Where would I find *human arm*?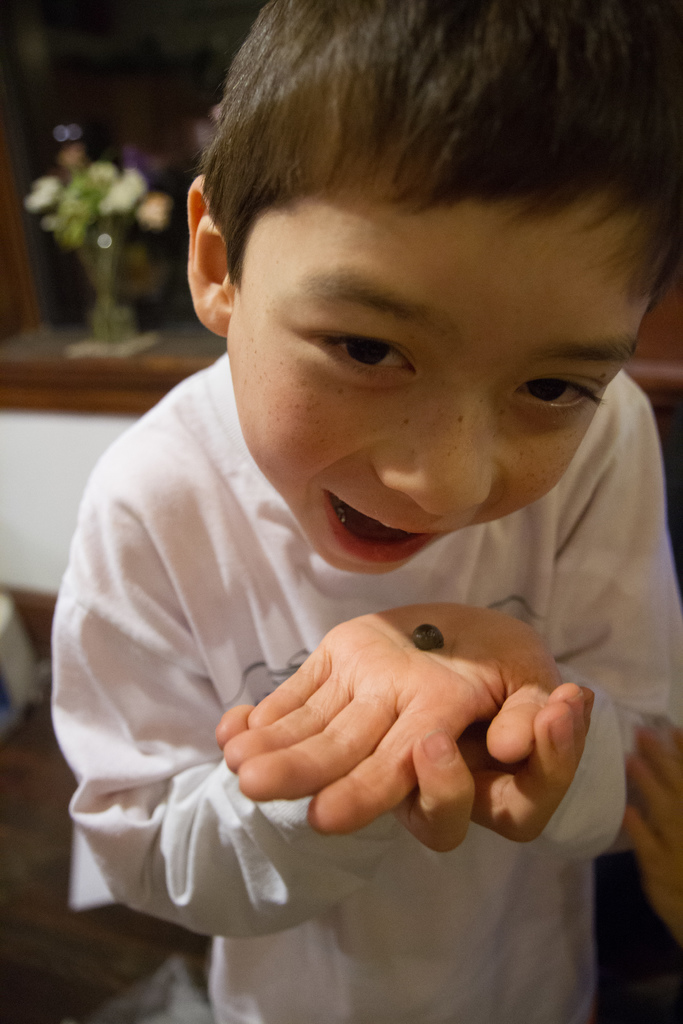
At <region>616, 725, 682, 944</region>.
